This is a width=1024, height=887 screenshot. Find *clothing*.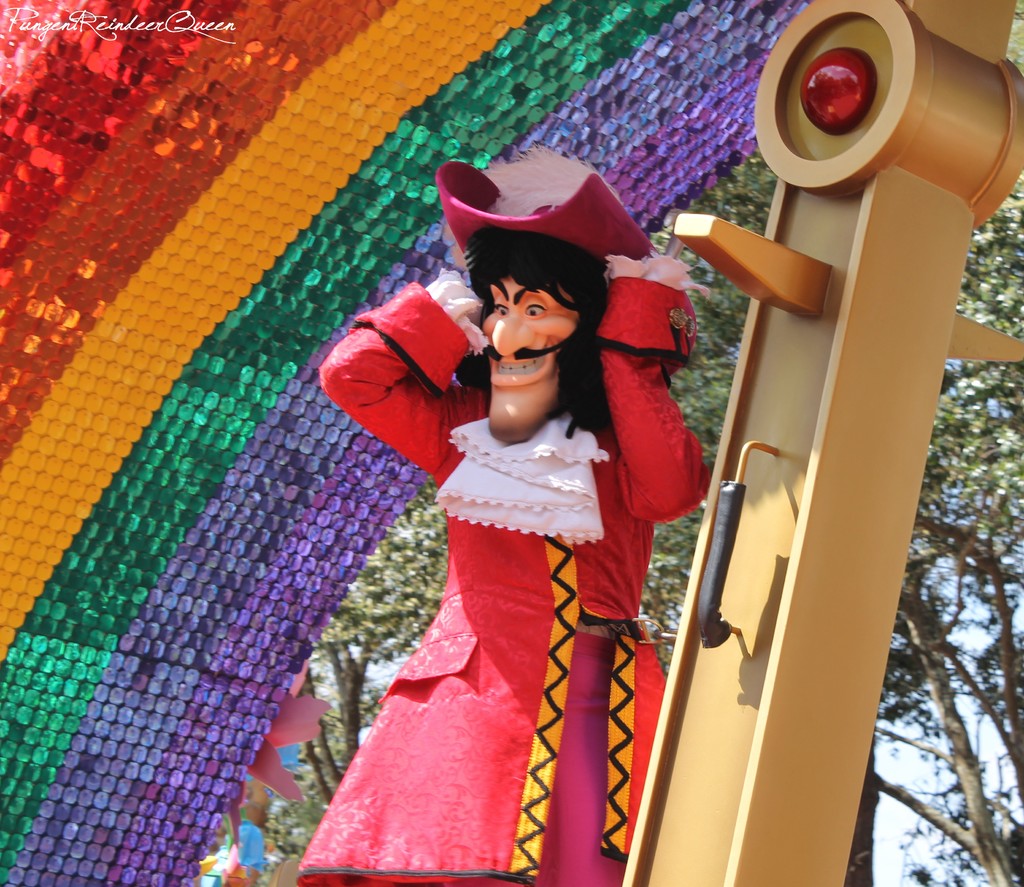
Bounding box: (357,211,705,812).
